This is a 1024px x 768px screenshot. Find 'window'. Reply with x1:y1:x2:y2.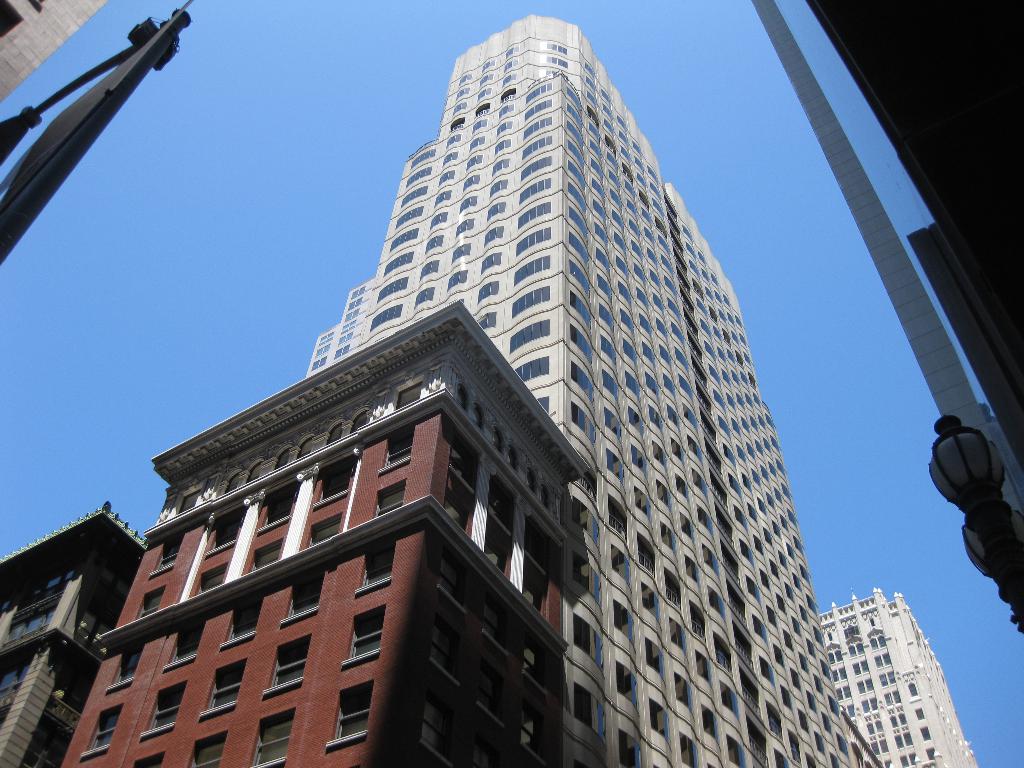
659:566:684:613.
